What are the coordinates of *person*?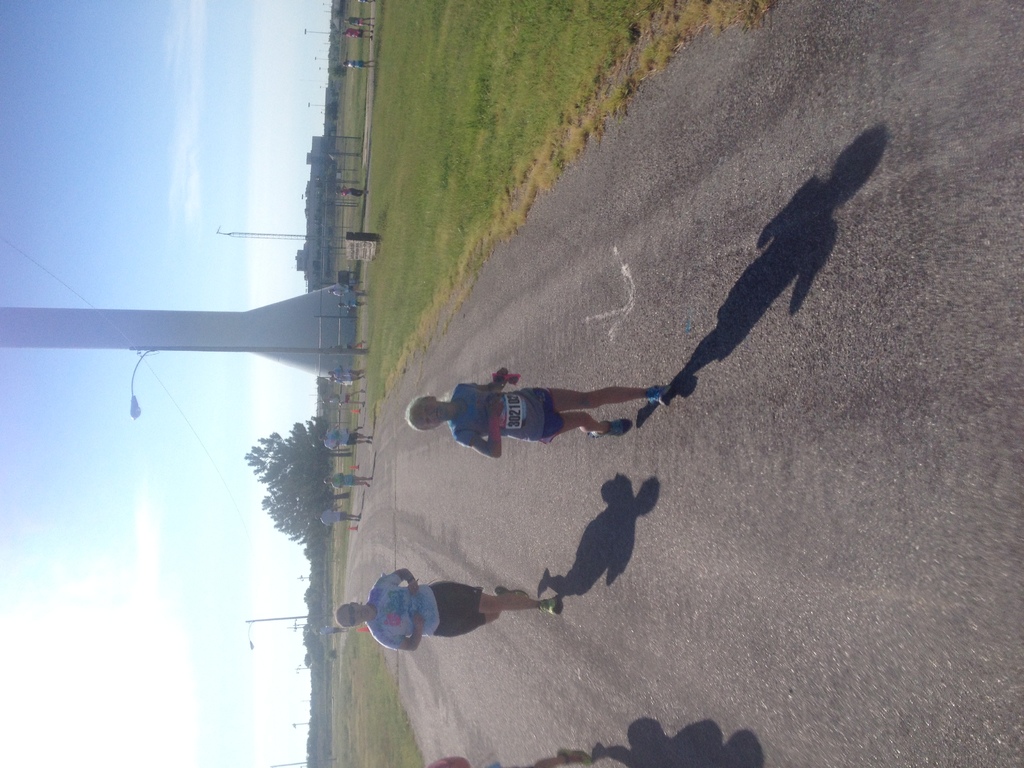
left=346, top=15, right=374, bottom=26.
